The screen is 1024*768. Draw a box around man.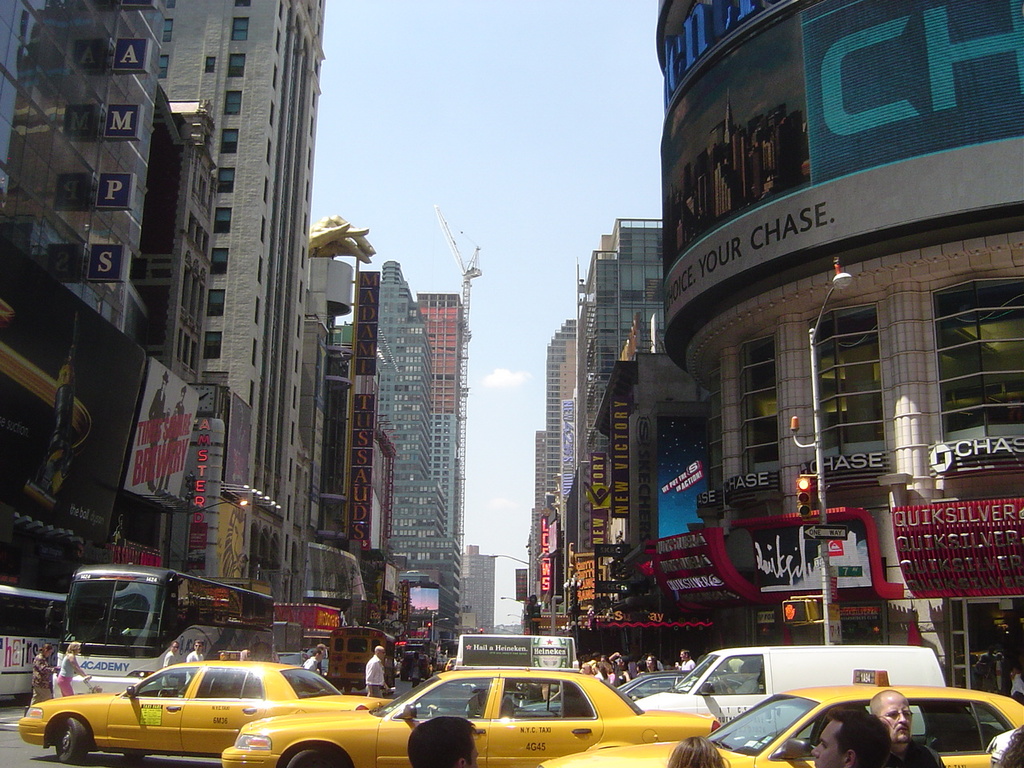
BBox(362, 646, 390, 698).
